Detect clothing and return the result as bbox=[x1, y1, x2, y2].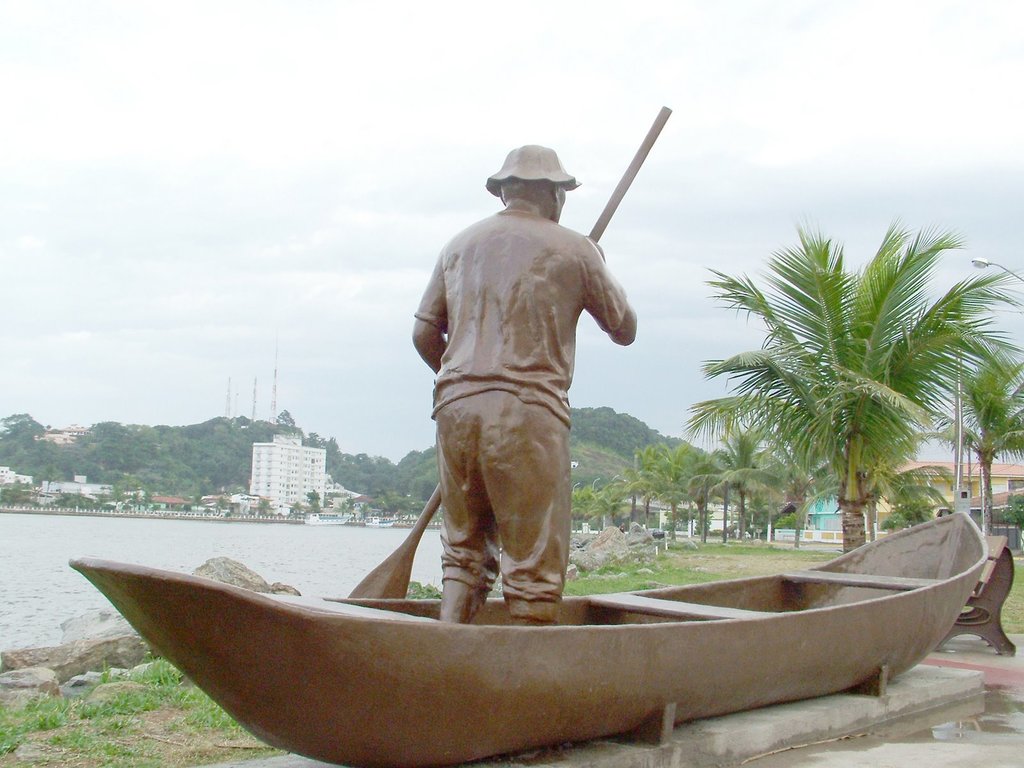
bbox=[372, 180, 659, 614].
